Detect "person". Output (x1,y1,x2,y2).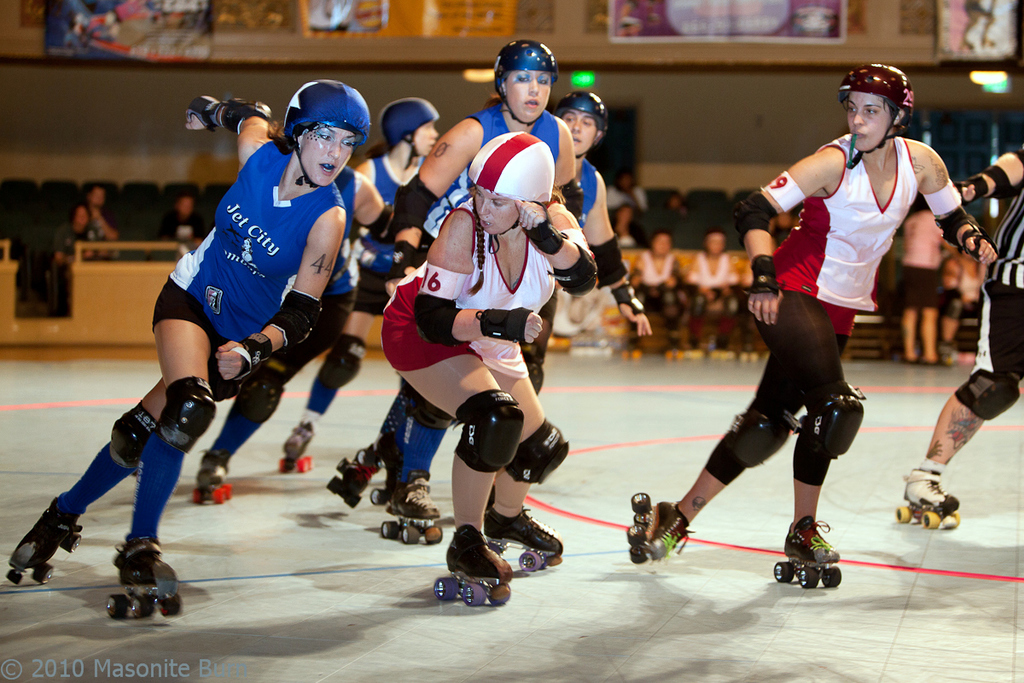
(641,231,693,355).
